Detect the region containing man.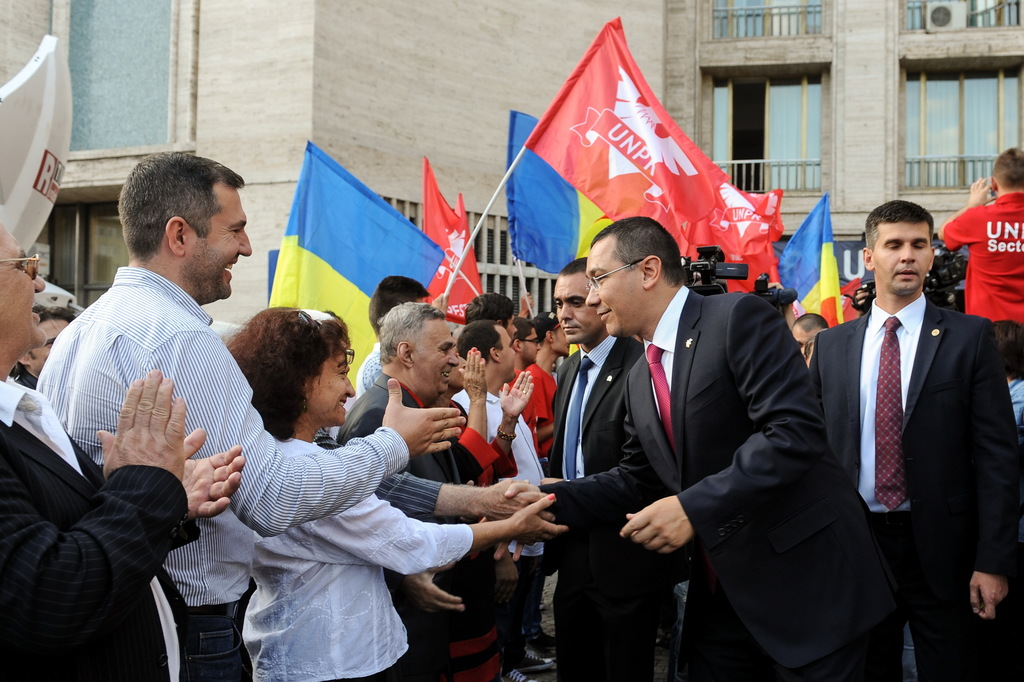
(0,223,245,681).
